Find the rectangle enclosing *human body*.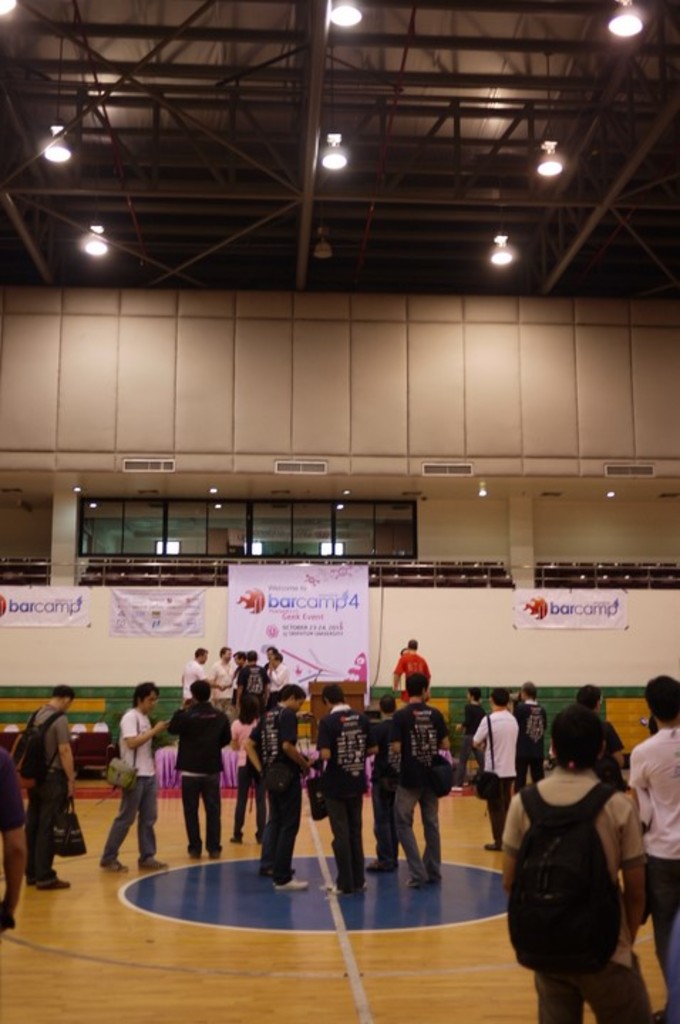
locate(386, 674, 458, 889).
